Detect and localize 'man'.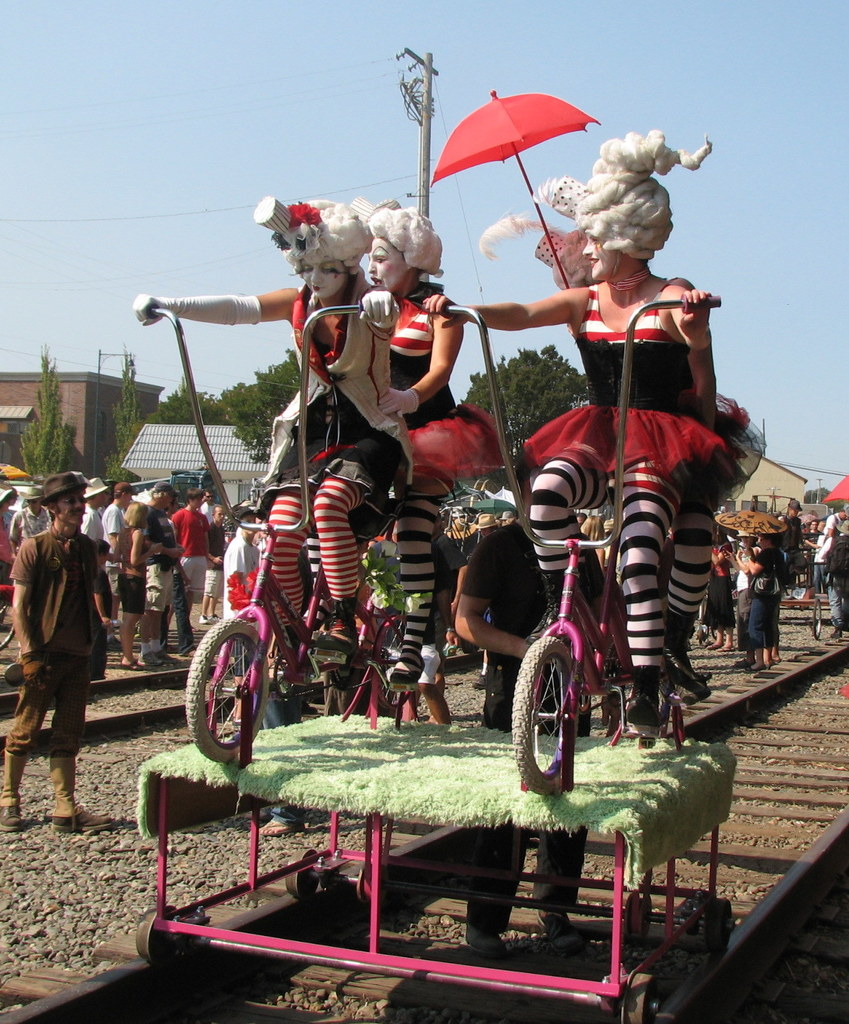
Localized at <region>206, 501, 227, 628</region>.
